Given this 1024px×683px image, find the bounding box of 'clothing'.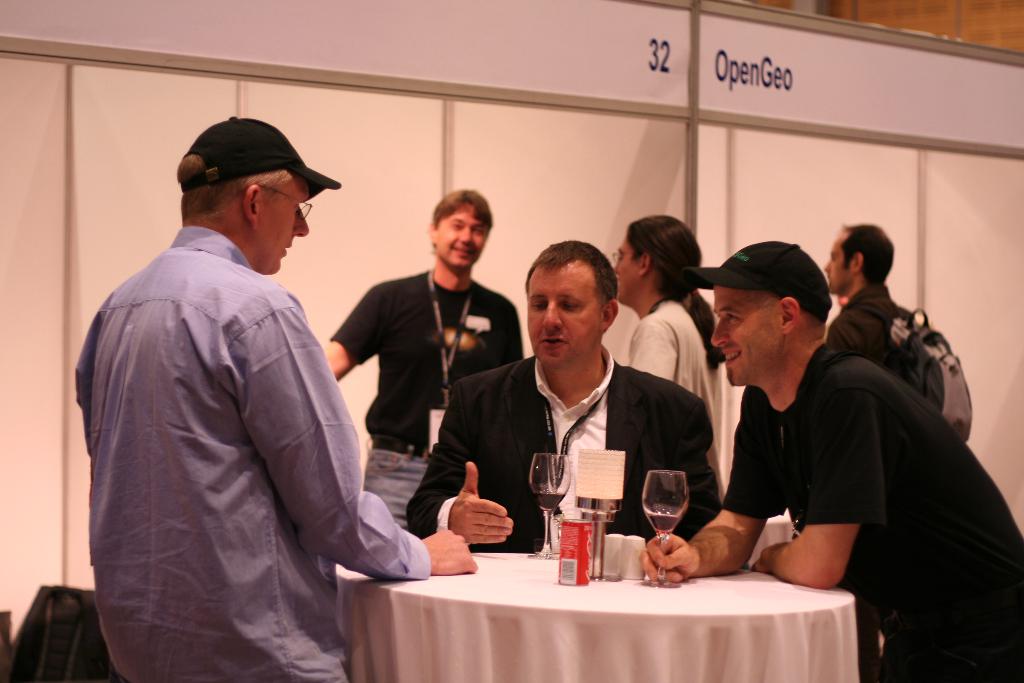
l=322, t=269, r=528, b=527.
